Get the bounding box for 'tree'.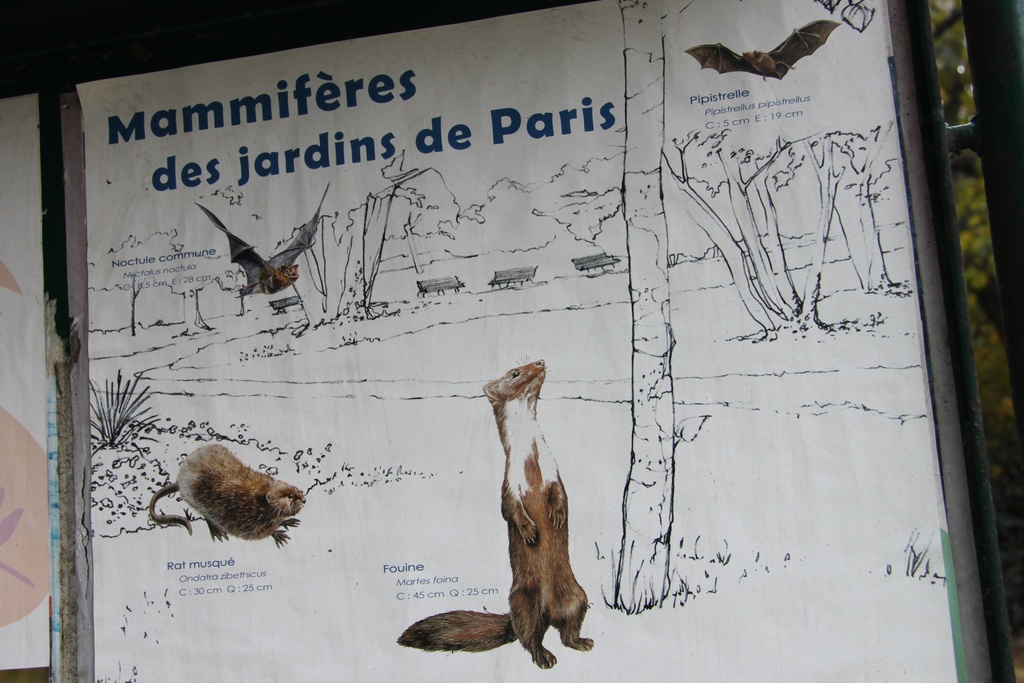
pyautogui.locateOnScreen(927, 0, 1023, 682).
